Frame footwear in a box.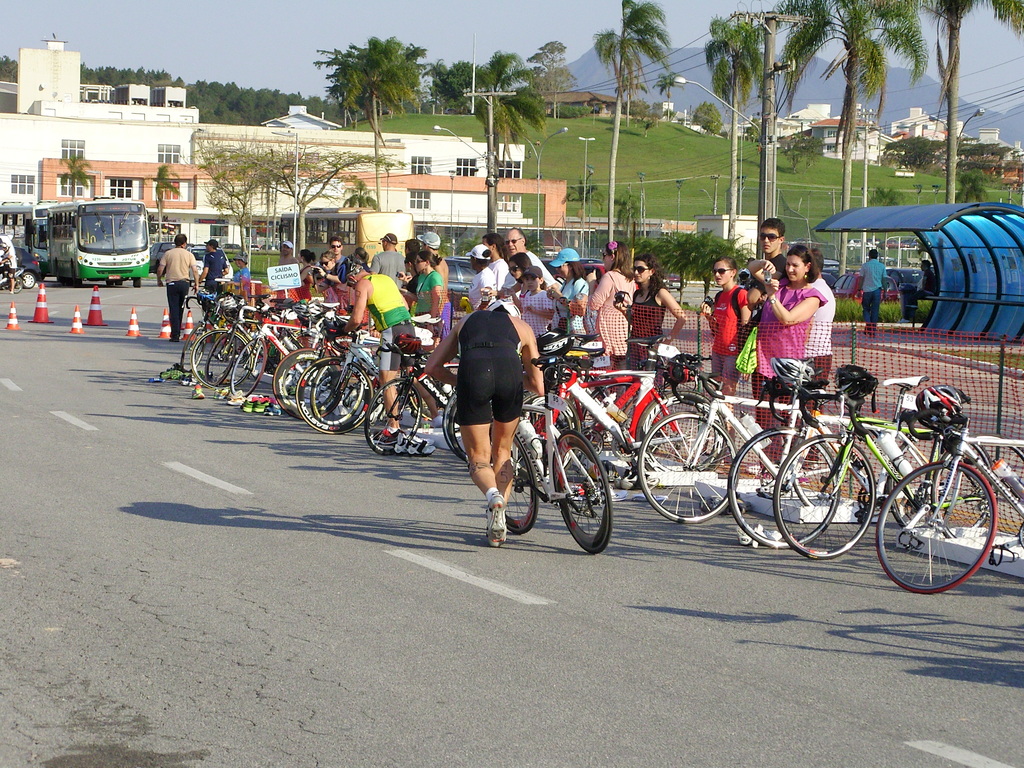
l=159, t=367, r=184, b=380.
